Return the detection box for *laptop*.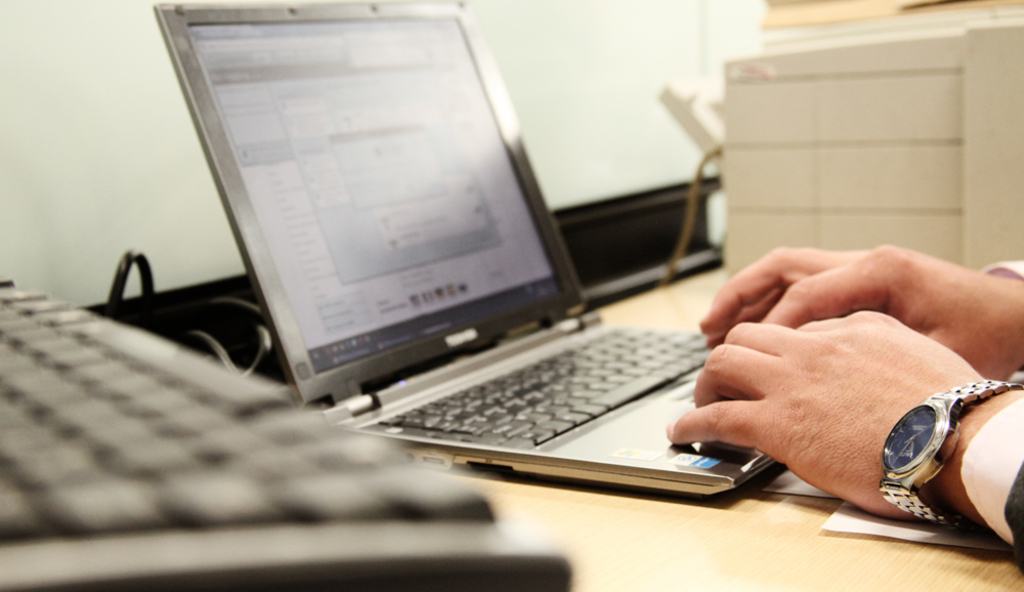
box=[152, 1, 776, 499].
